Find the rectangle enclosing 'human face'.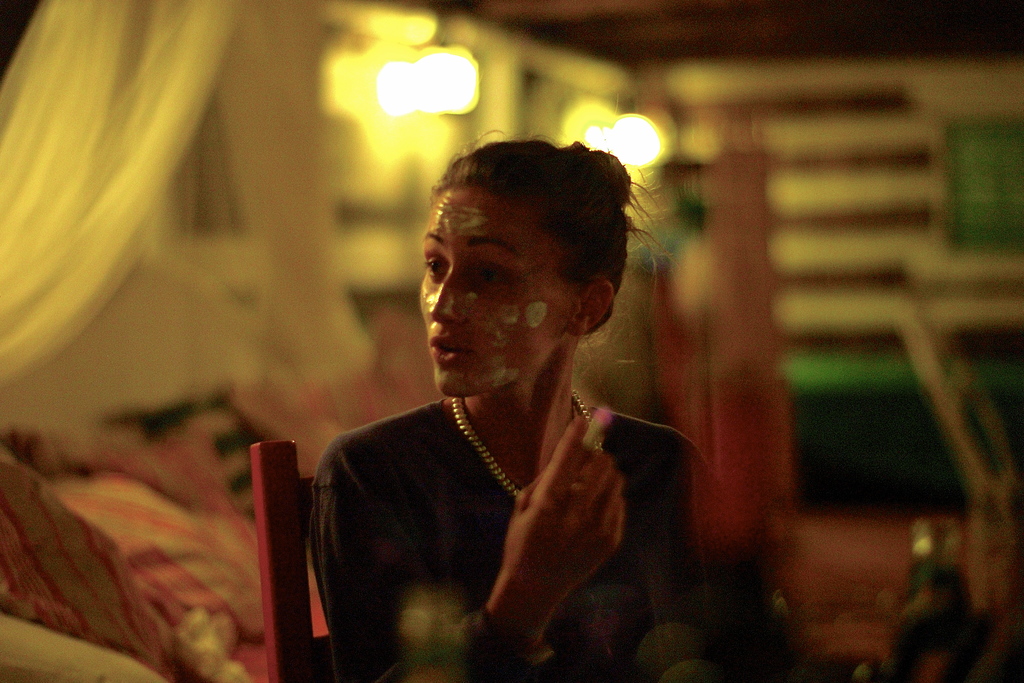
{"left": 417, "top": 183, "right": 569, "bottom": 401}.
